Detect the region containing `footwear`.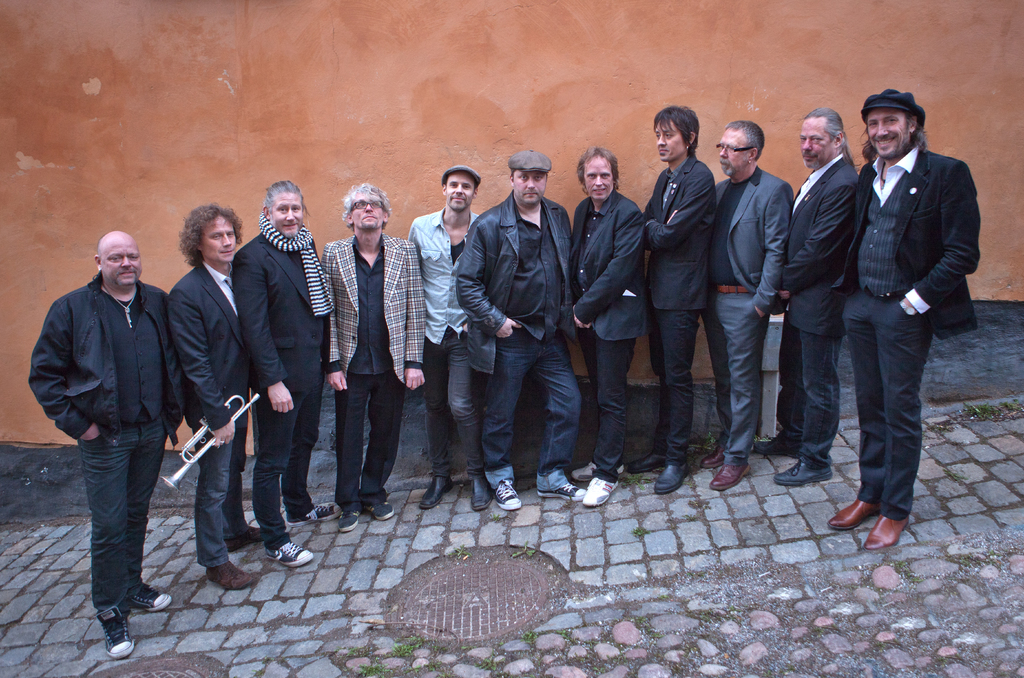
bbox=[493, 475, 522, 514].
